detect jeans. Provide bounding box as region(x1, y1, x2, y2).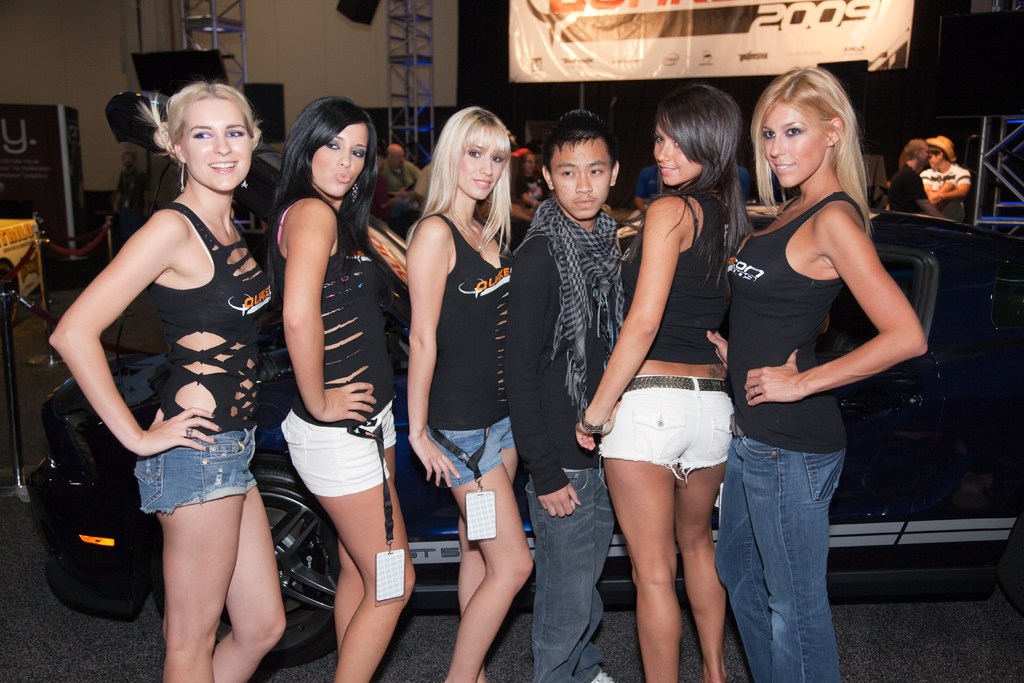
region(712, 416, 849, 682).
